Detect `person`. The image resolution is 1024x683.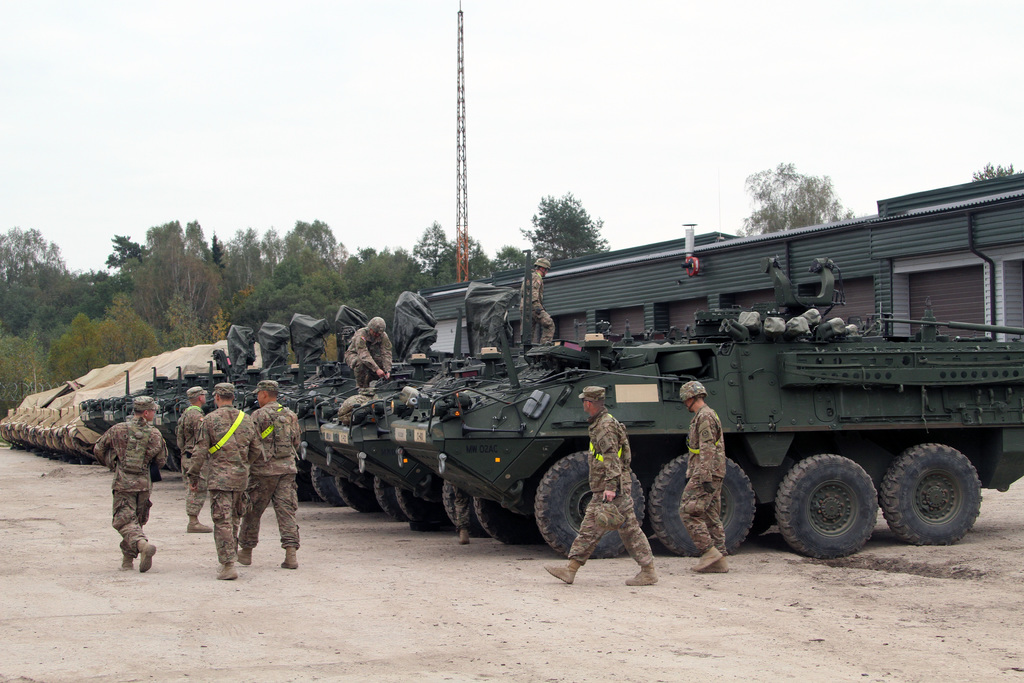
{"x1": 342, "y1": 314, "x2": 393, "y2": 385}.
